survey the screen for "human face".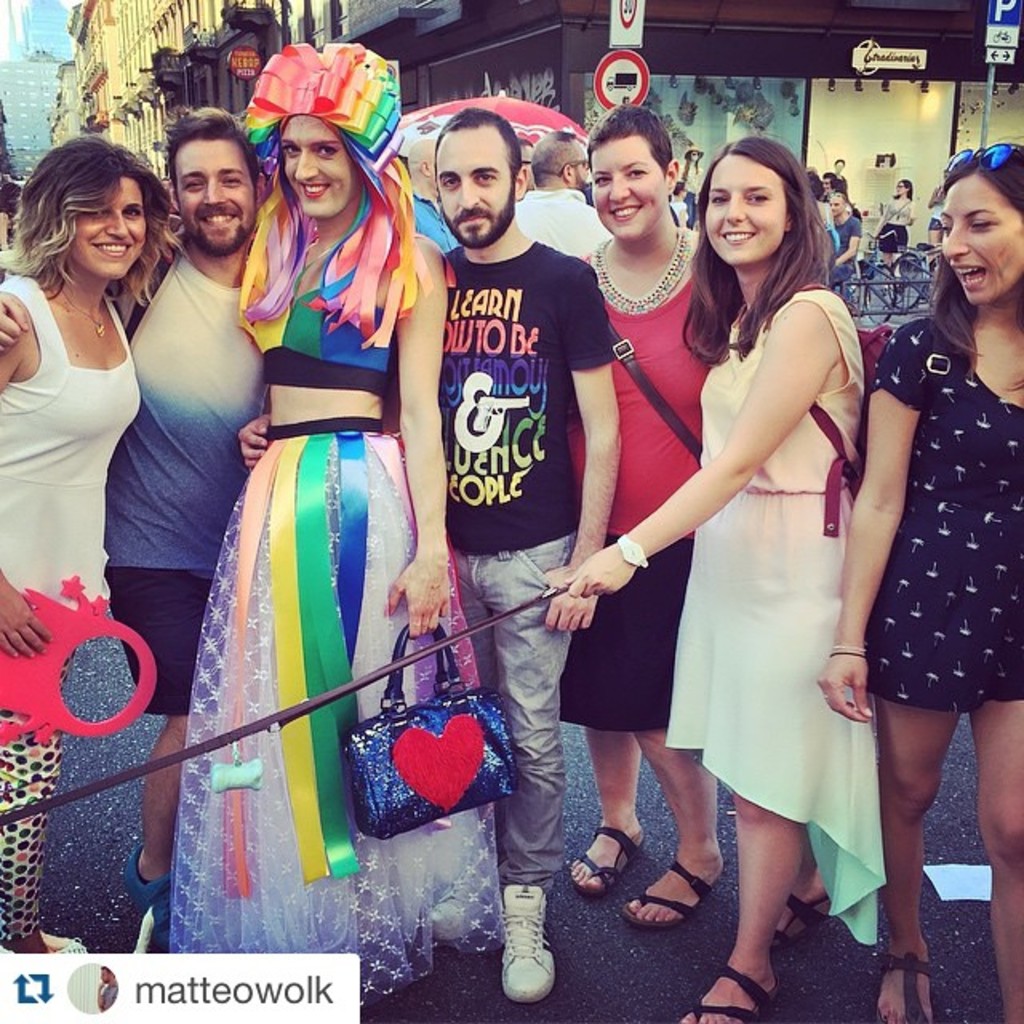
Survey found: 939:184:1022:298.
